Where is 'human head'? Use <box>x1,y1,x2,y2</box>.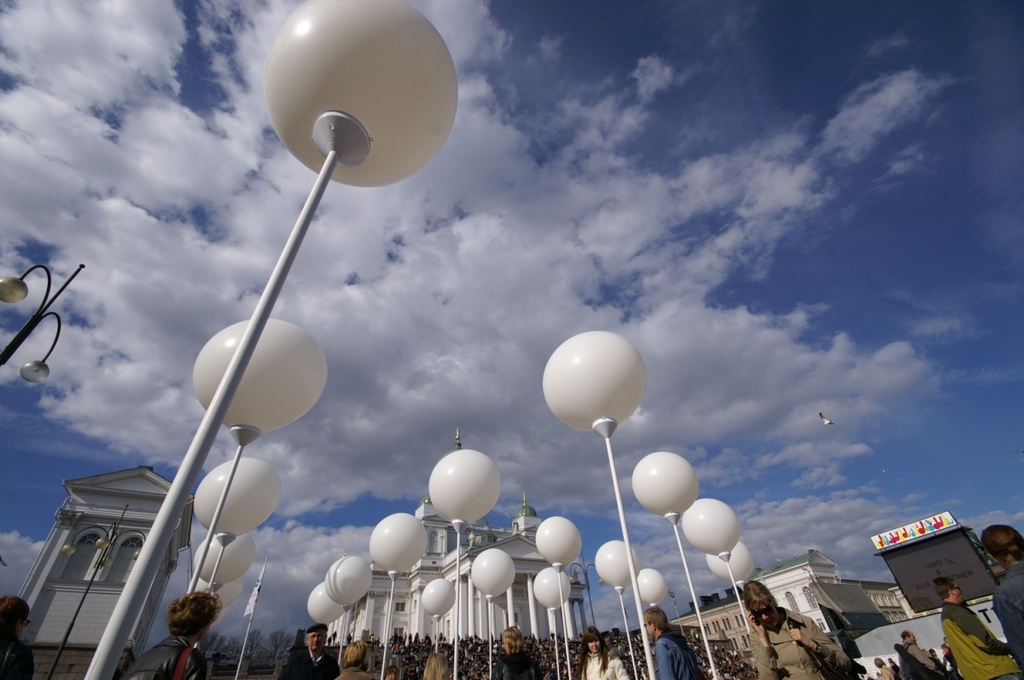
<box>344,640,369,666</box>.
